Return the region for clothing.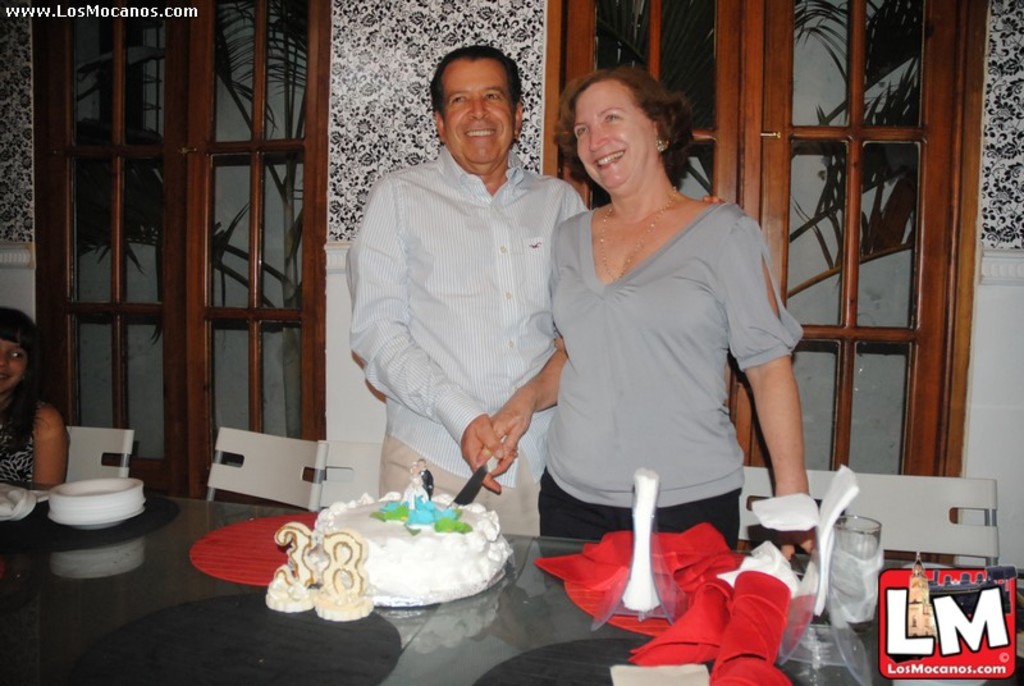
(335,96,585,518).
